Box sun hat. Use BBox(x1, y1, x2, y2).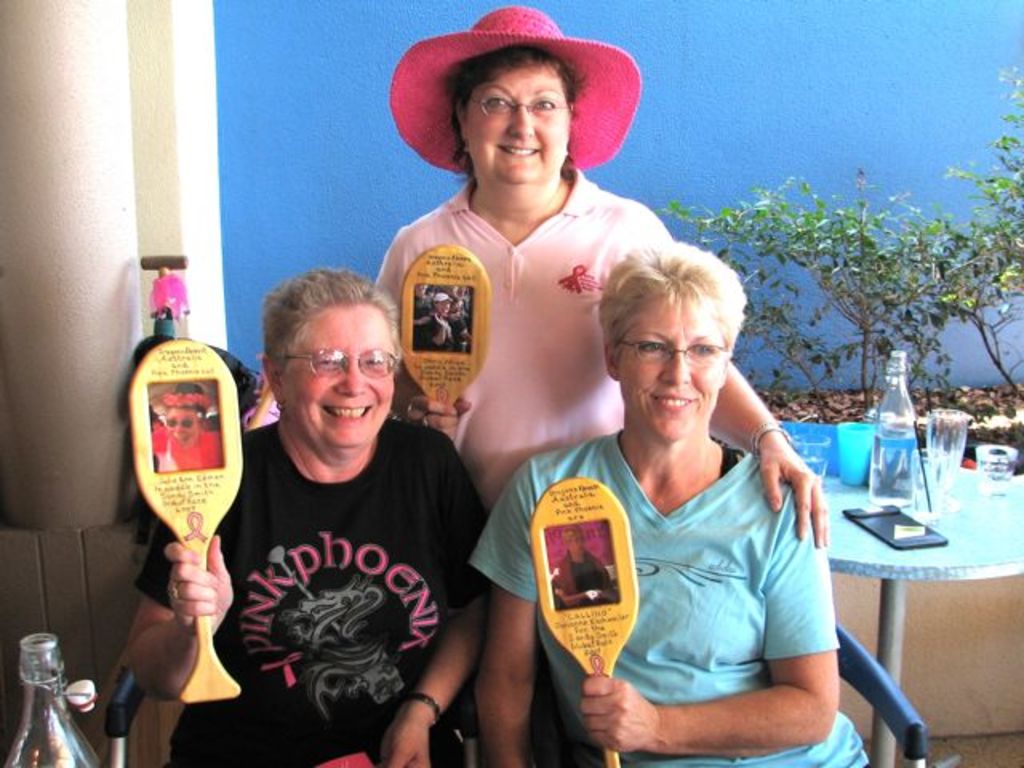
BBox(389, 8, 645, 176).
